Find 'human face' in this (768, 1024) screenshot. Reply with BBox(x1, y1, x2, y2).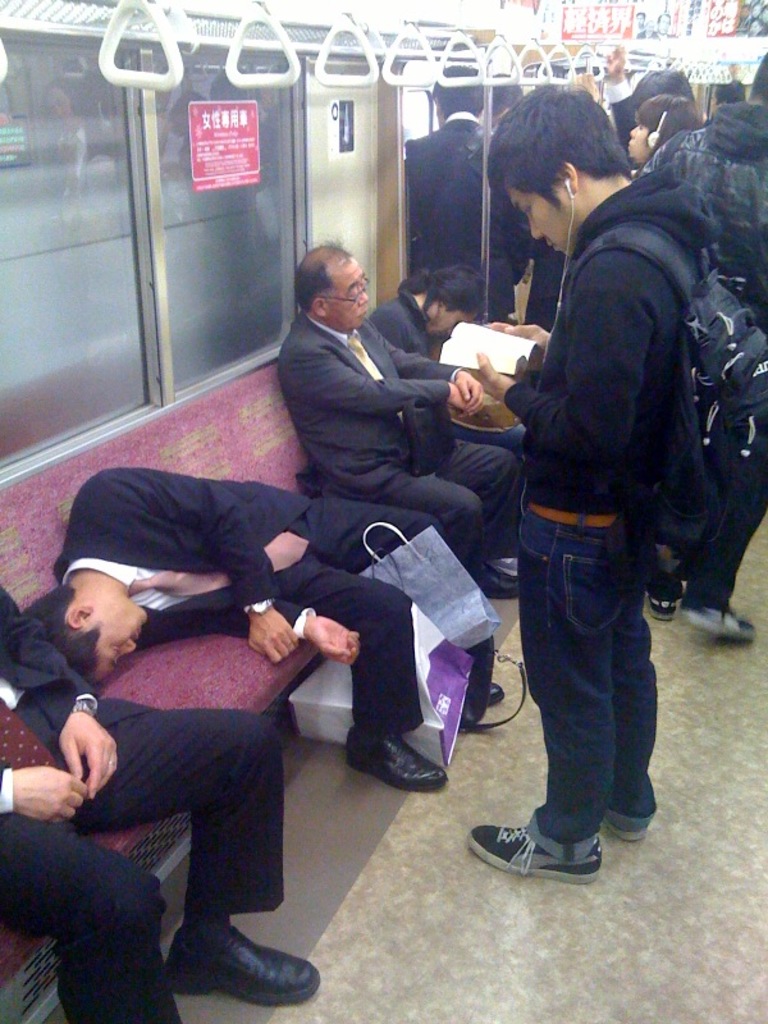
BBox(508, 182, 570, 257).
